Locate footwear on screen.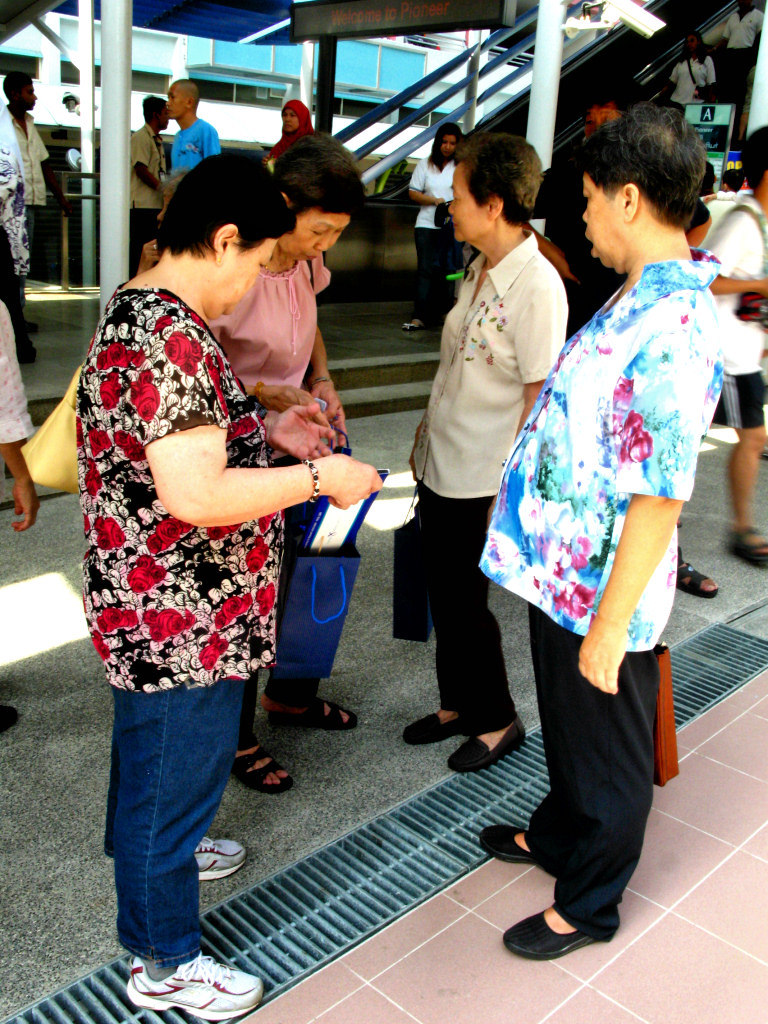
On screen at rect(12, 331, 33, 365).
